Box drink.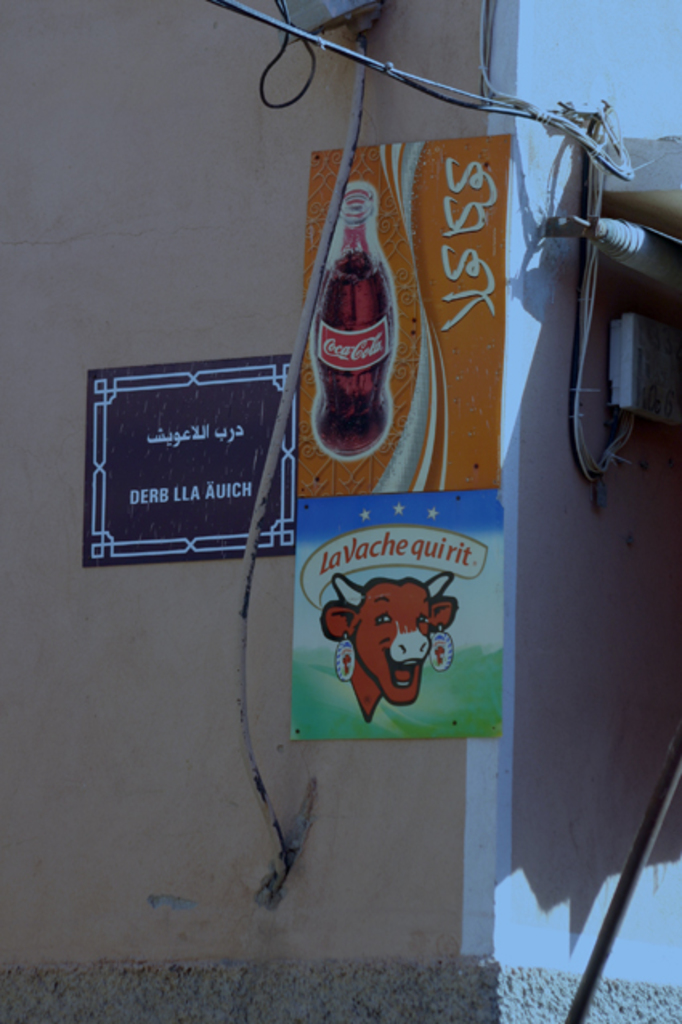
bbox(311, 252, 395, 459).
